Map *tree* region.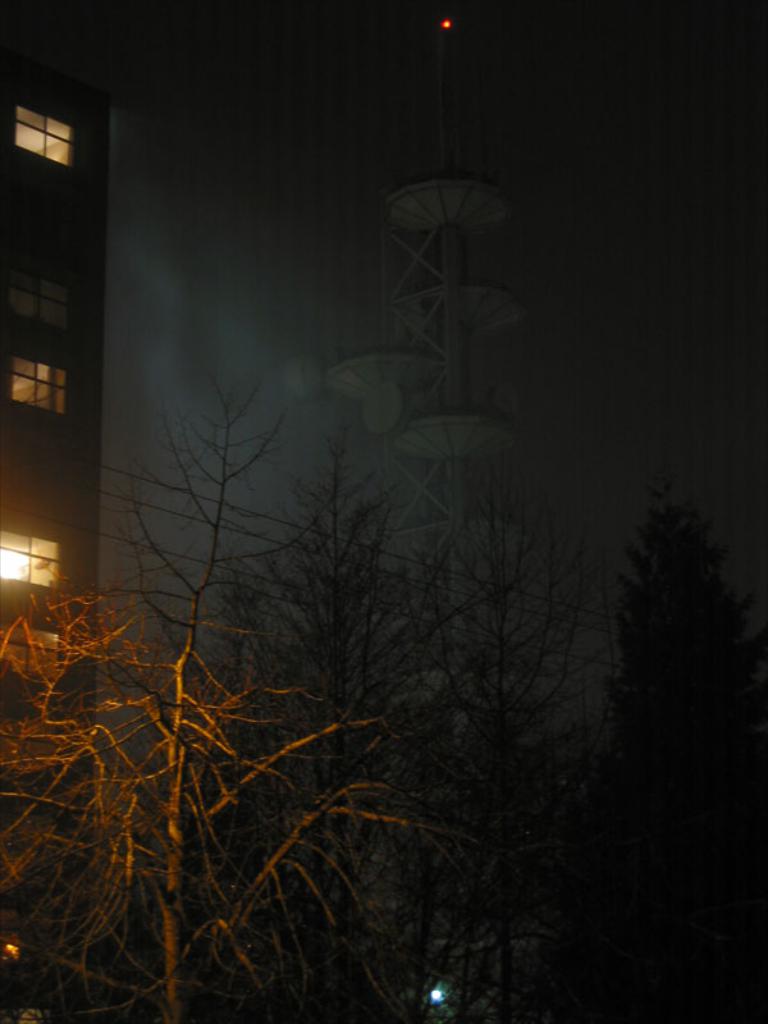
Mapped to rect(215, 438, 511, 1023).
